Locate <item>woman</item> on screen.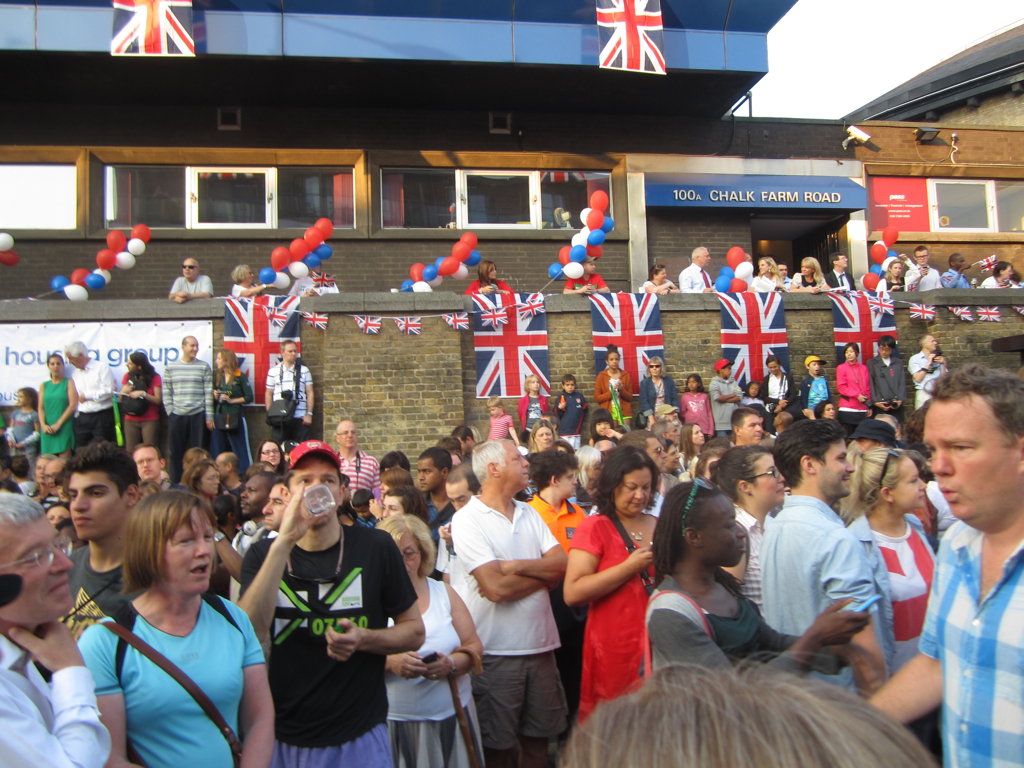
On screen at [754, 257, 789, 292].
